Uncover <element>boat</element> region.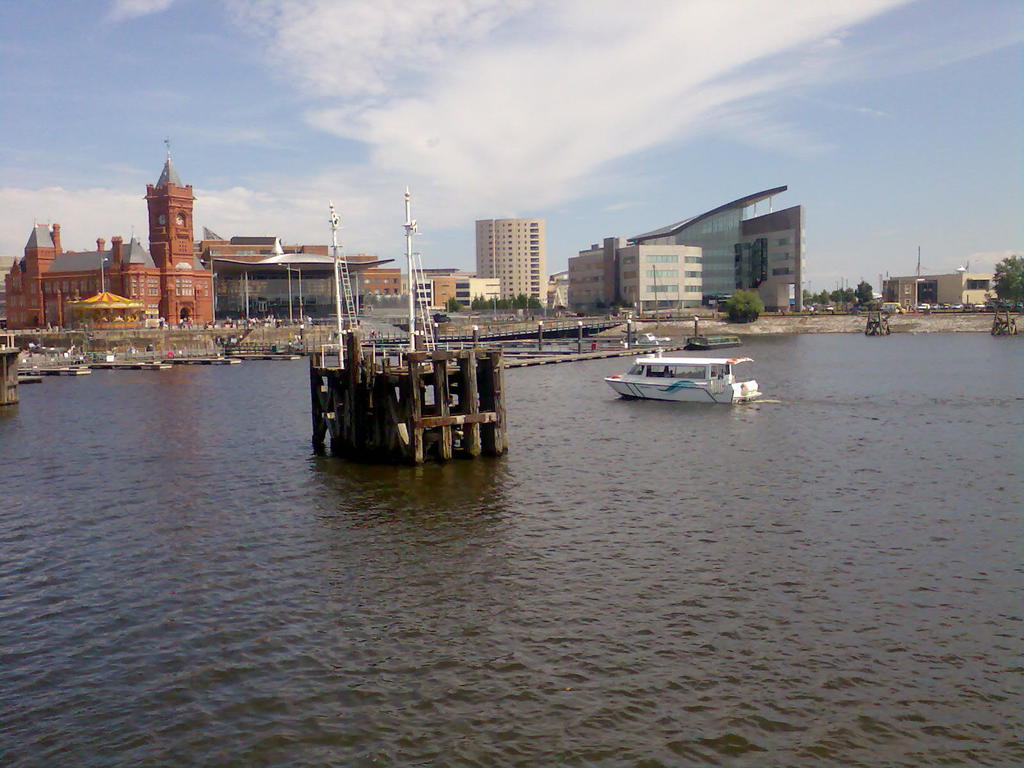
Uncovered: {"left": 392, "top": 186, "right": 451, "bottom": 365}.
